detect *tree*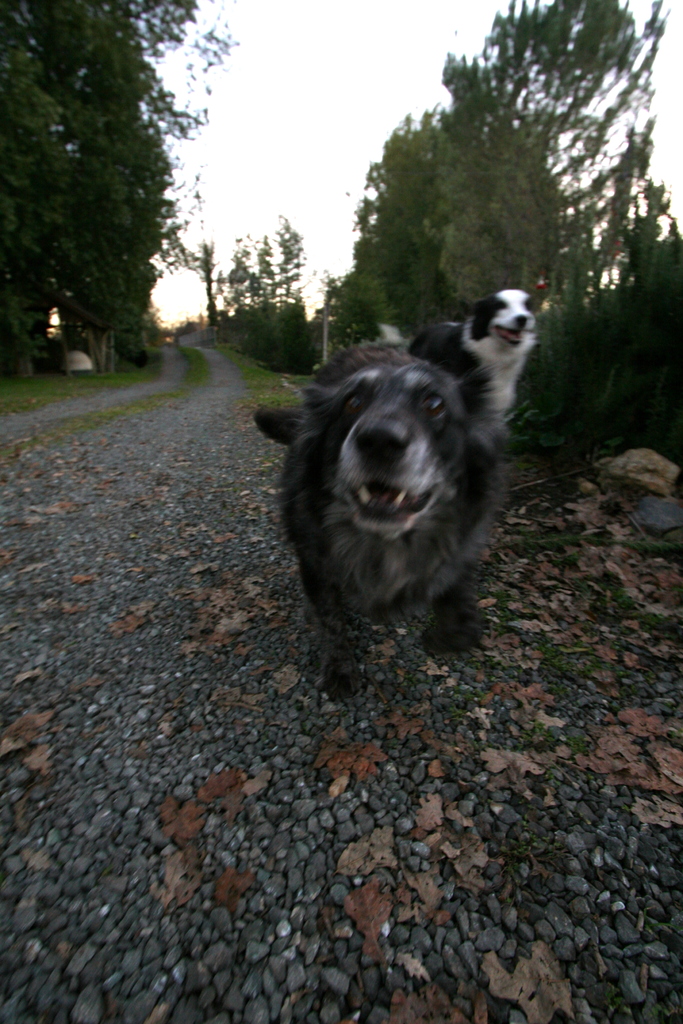
bbox=(0, 0, 225, 360)
